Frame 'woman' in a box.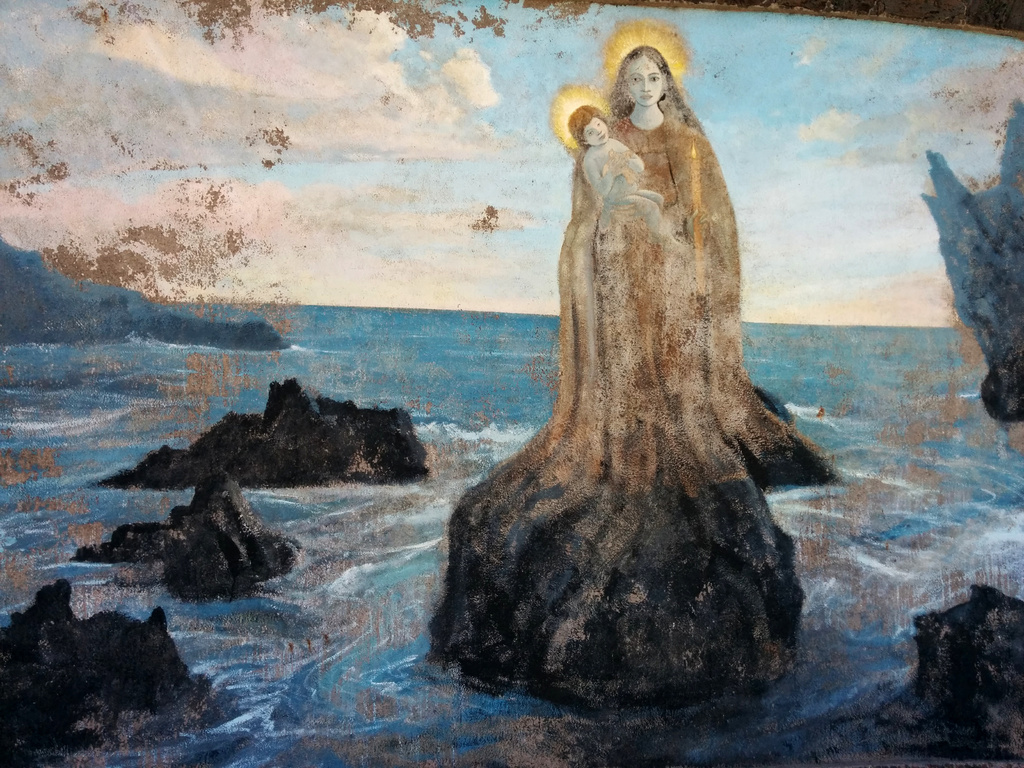
region(554, 48, 788, 502).
